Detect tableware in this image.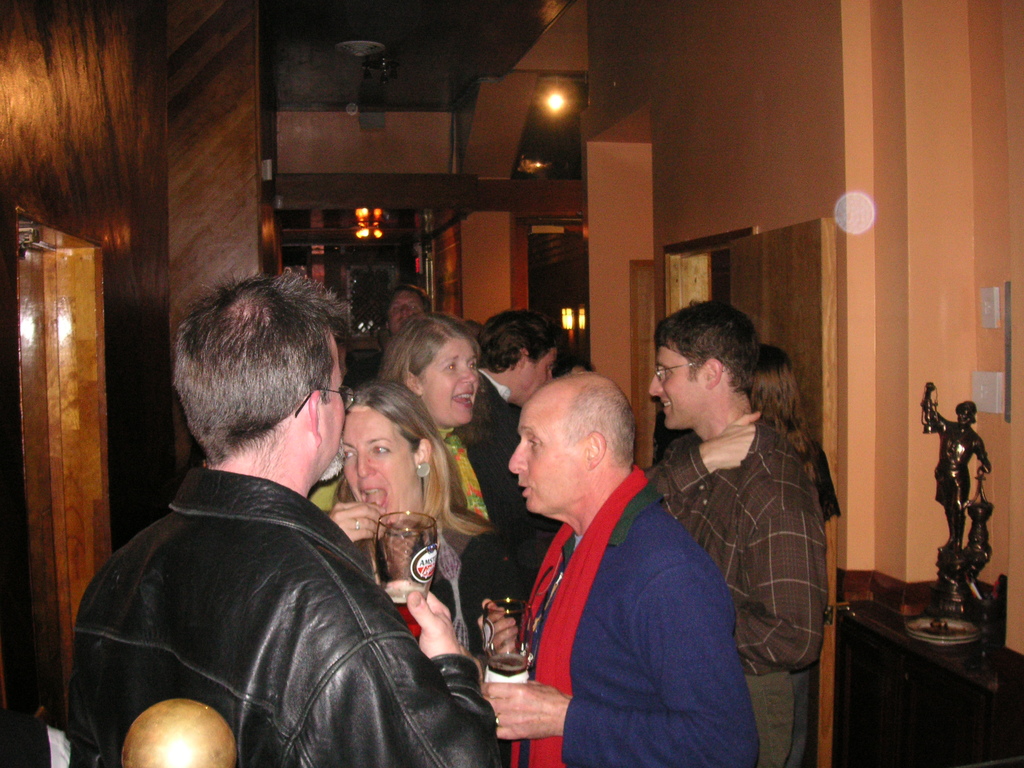
Detection: region(371, 512, 438, 630).
